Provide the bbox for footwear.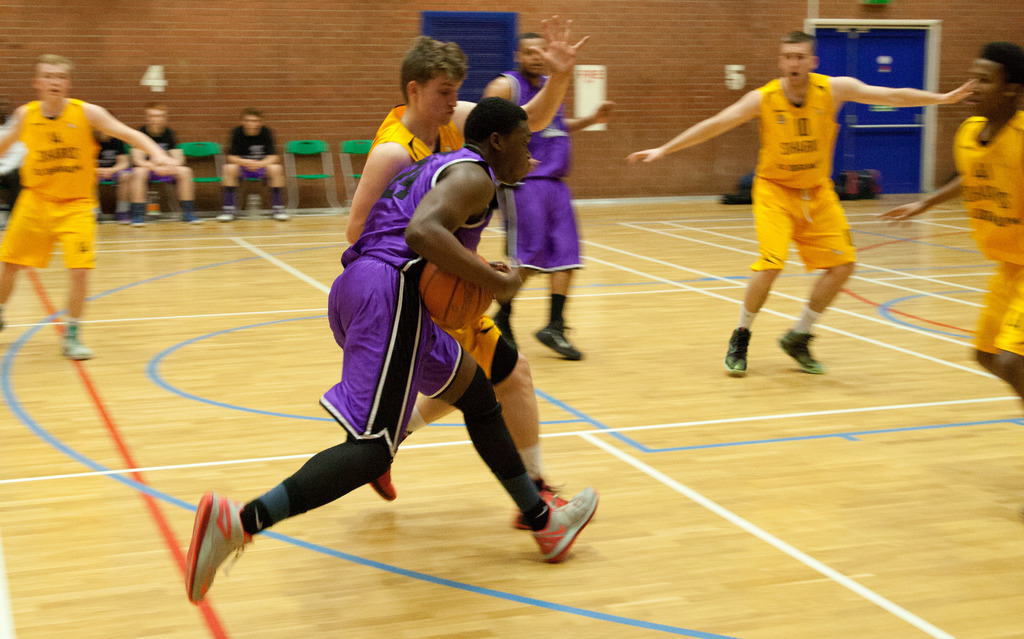
{"x1": 220, "y1": 203, "x2": 237, "y2": 223}.
